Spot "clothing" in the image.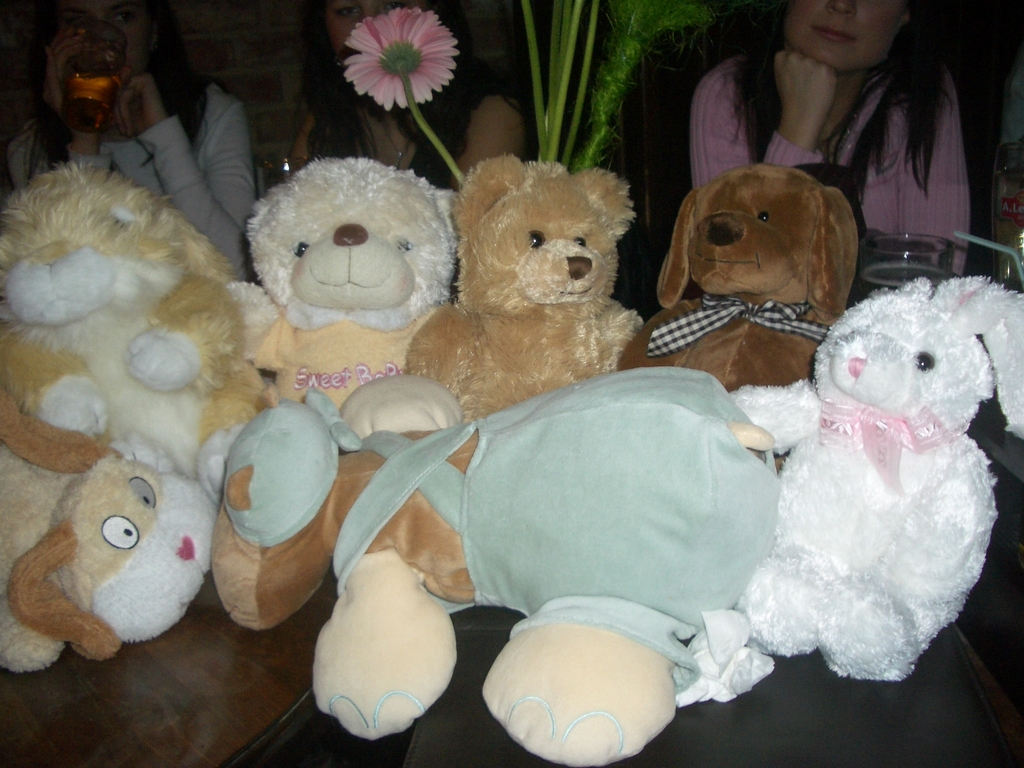
"clothing" found at select_region(691, 51, 964, 264).
